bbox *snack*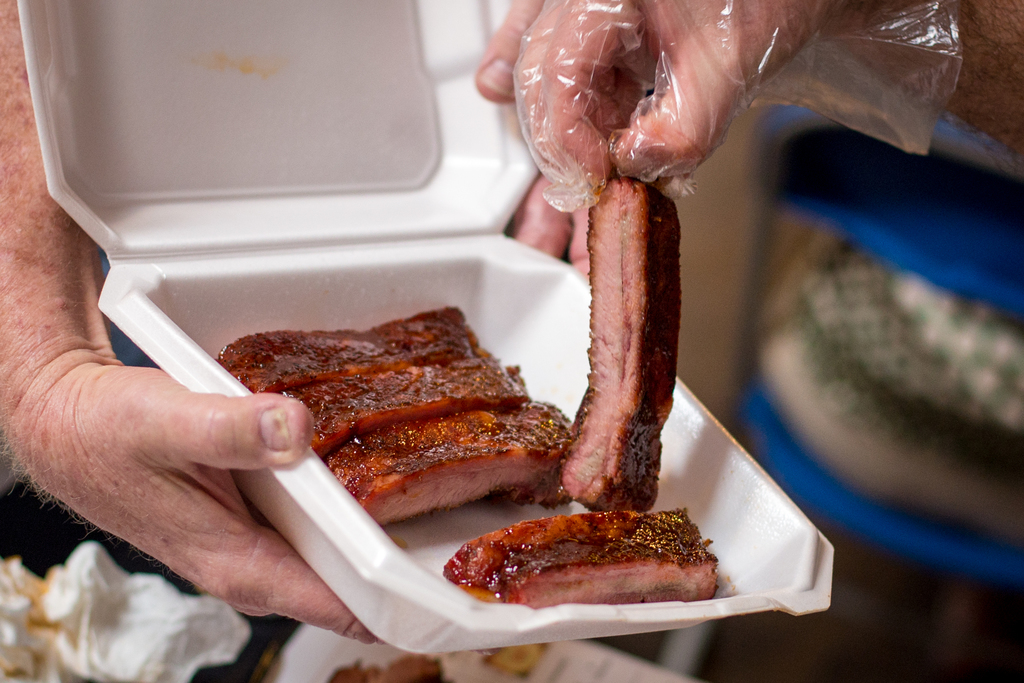
crop(434, 501, 710, 607)
